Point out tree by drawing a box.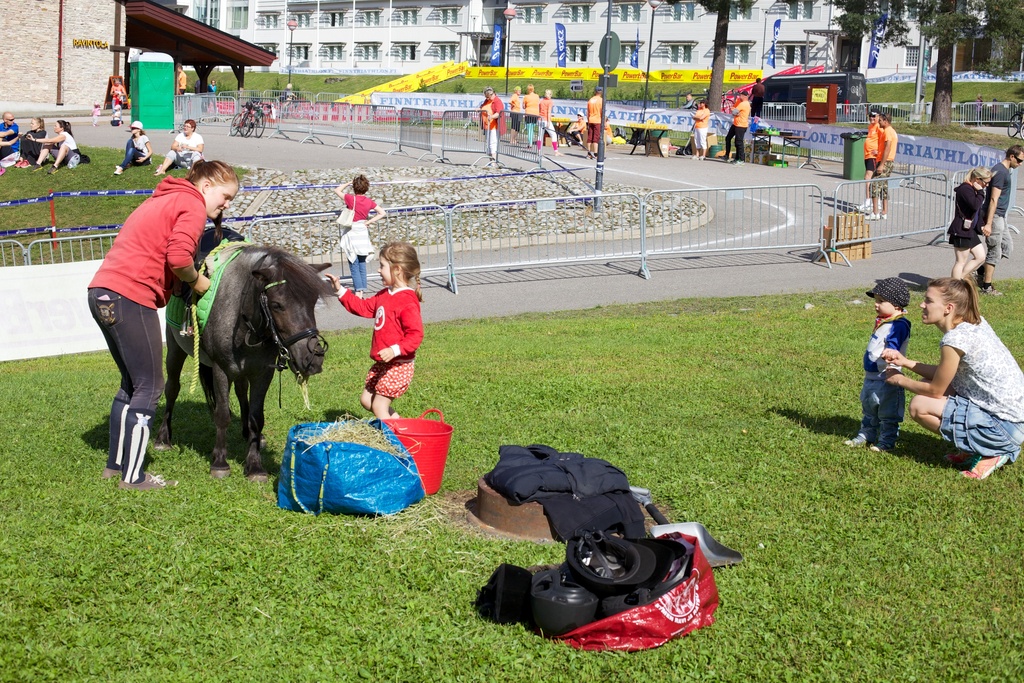
BBox(693, 0, 762, 113).
